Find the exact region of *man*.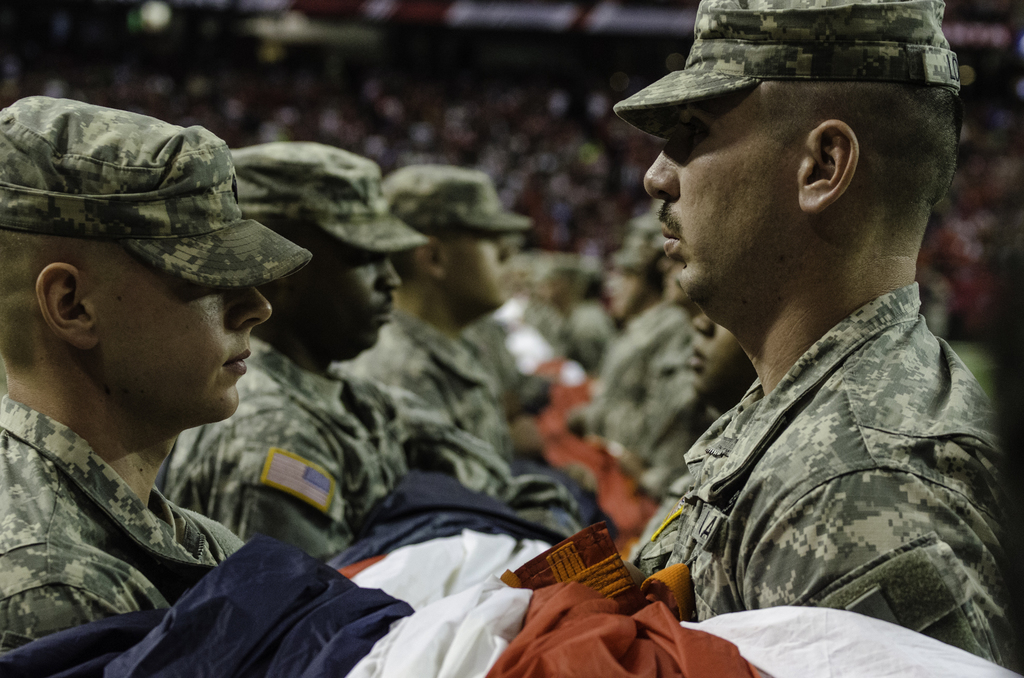
Exact region: (x1=569, y1=0, x2=1023, y2=677).
